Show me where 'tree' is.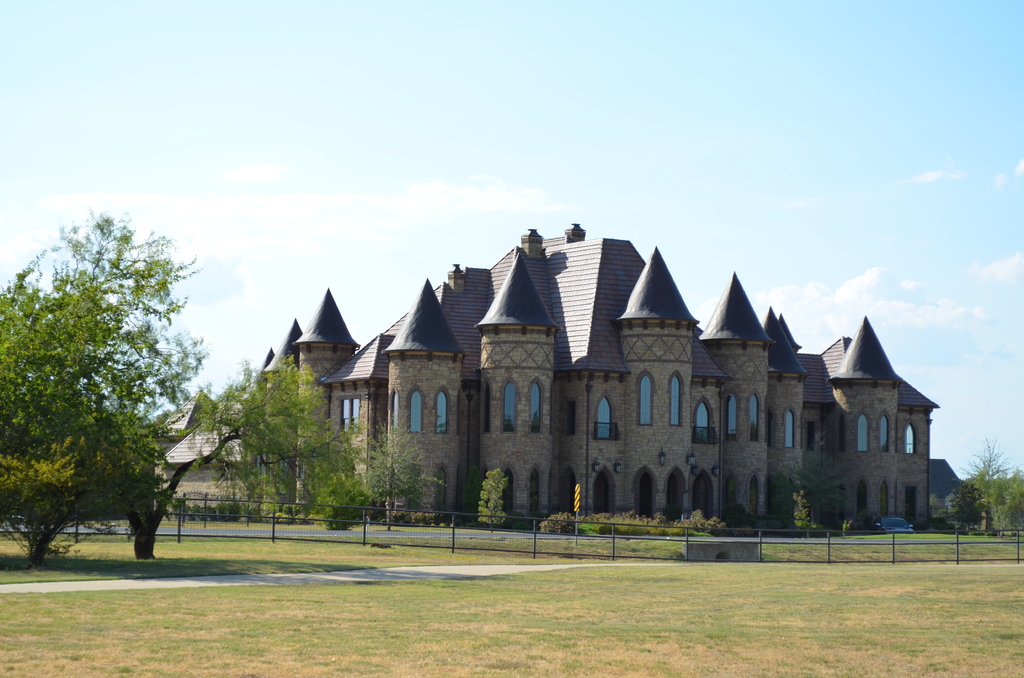
'tree' is at <box>98,211,339,575</box>.
